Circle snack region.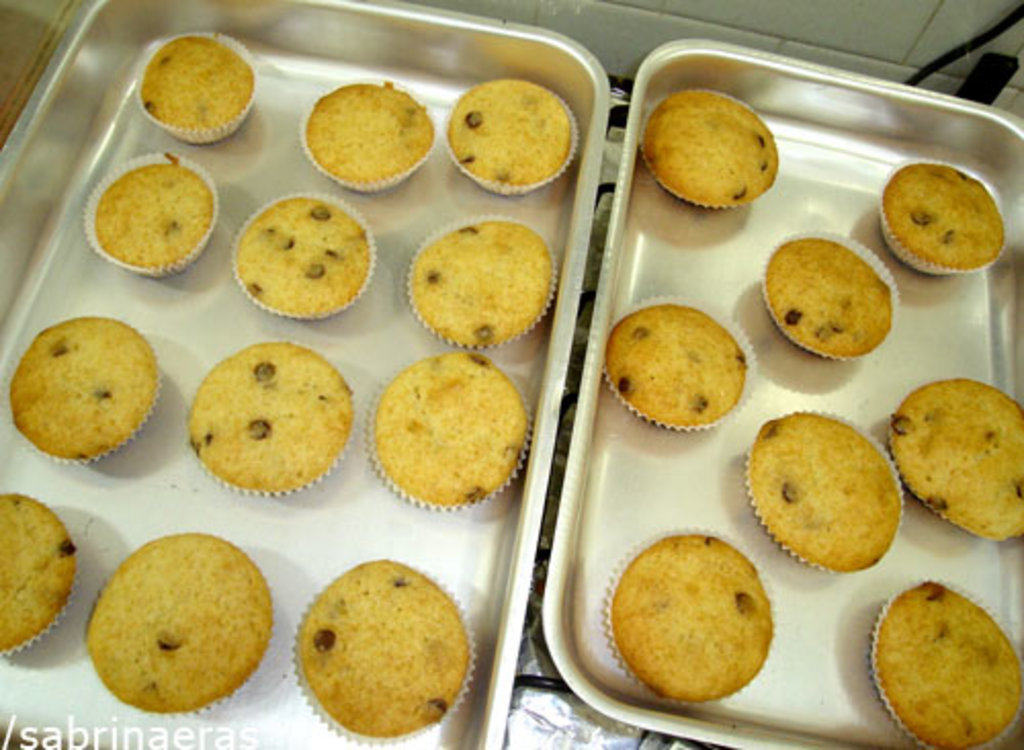
Region: (231,189,375,318).
